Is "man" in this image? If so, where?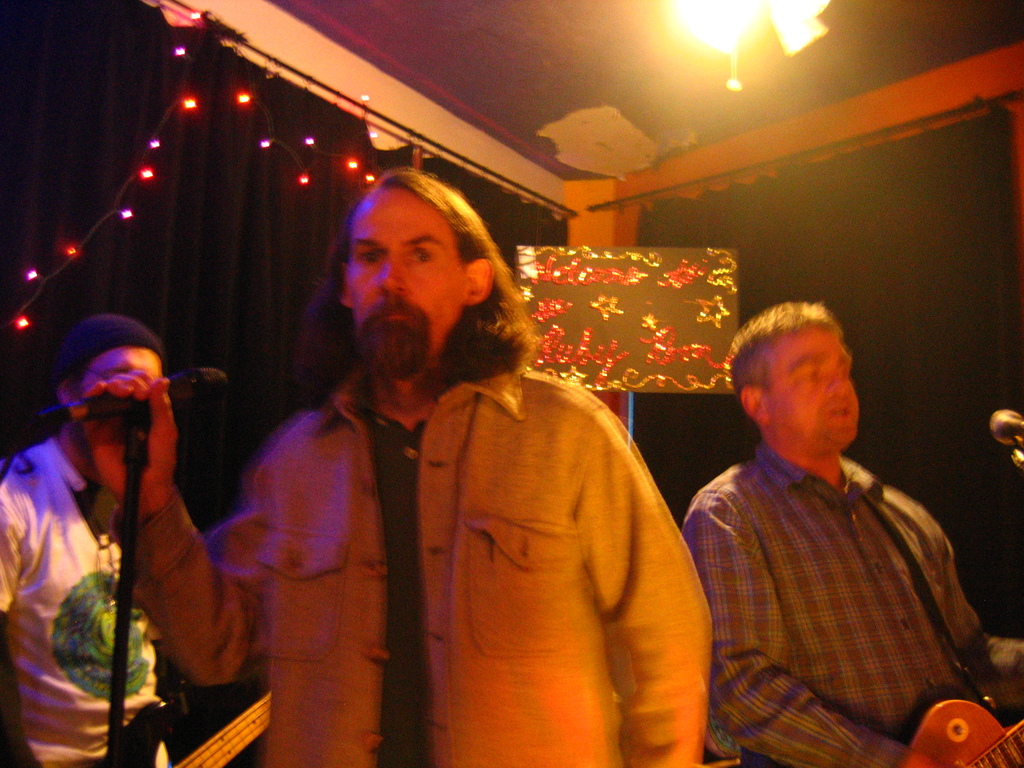
Yes, at [665,280,997,753].
